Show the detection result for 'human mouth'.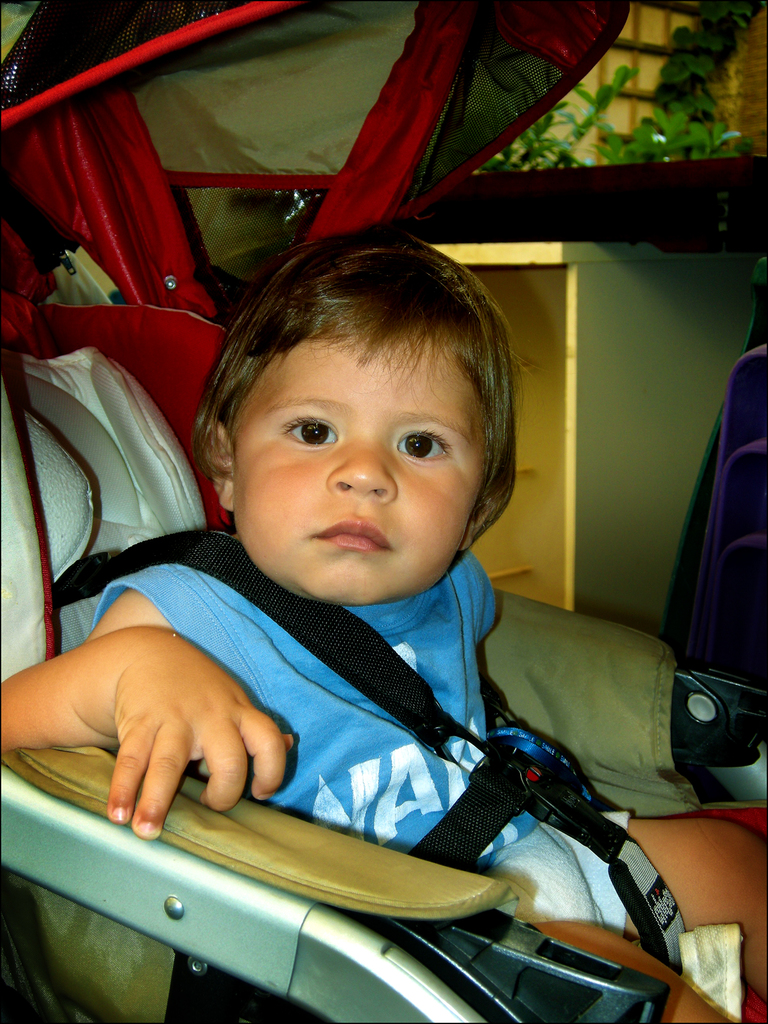
(316, 519, 388, 552).
